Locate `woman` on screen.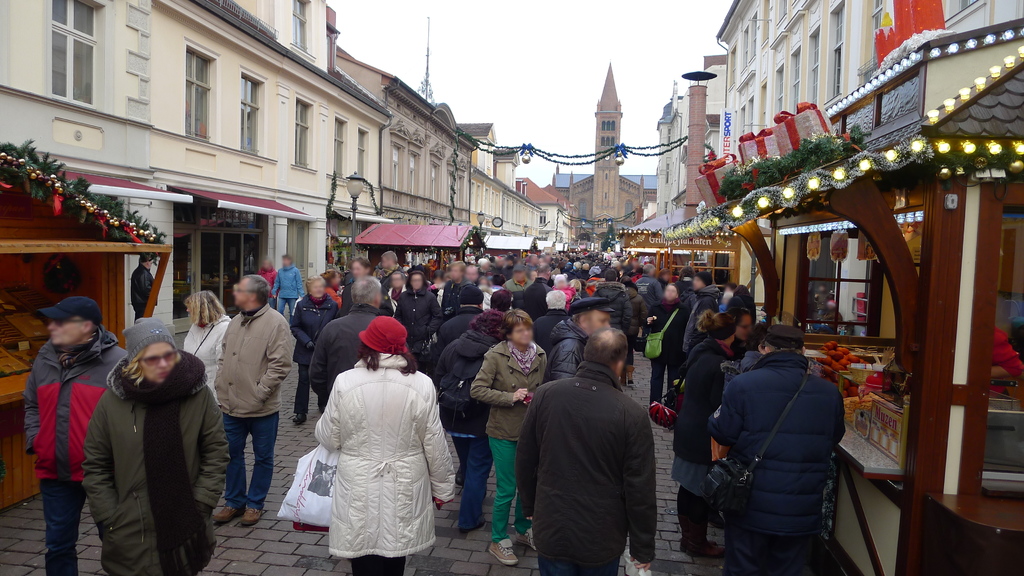
On screen at (x1=289, y1=272, x2=342, y2=427).
